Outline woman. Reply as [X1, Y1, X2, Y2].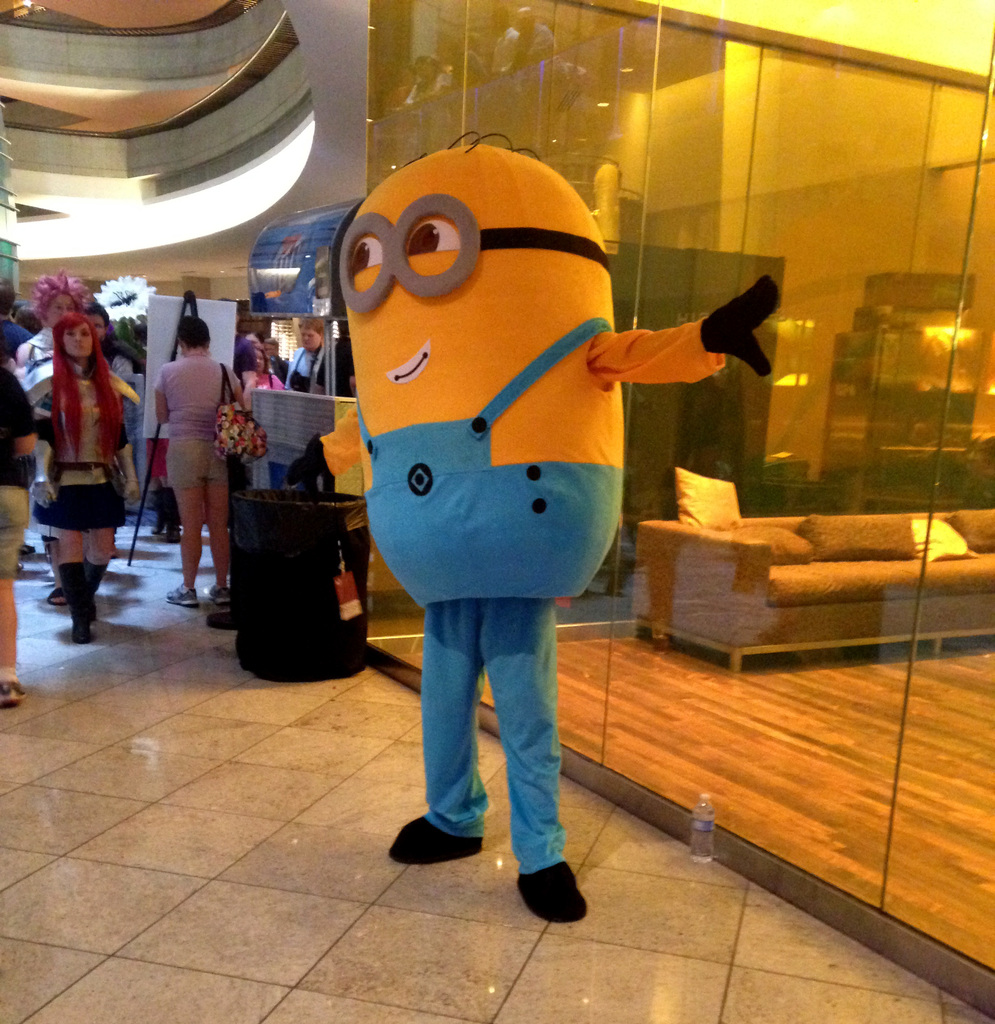
[0, 363, 38, 710].
